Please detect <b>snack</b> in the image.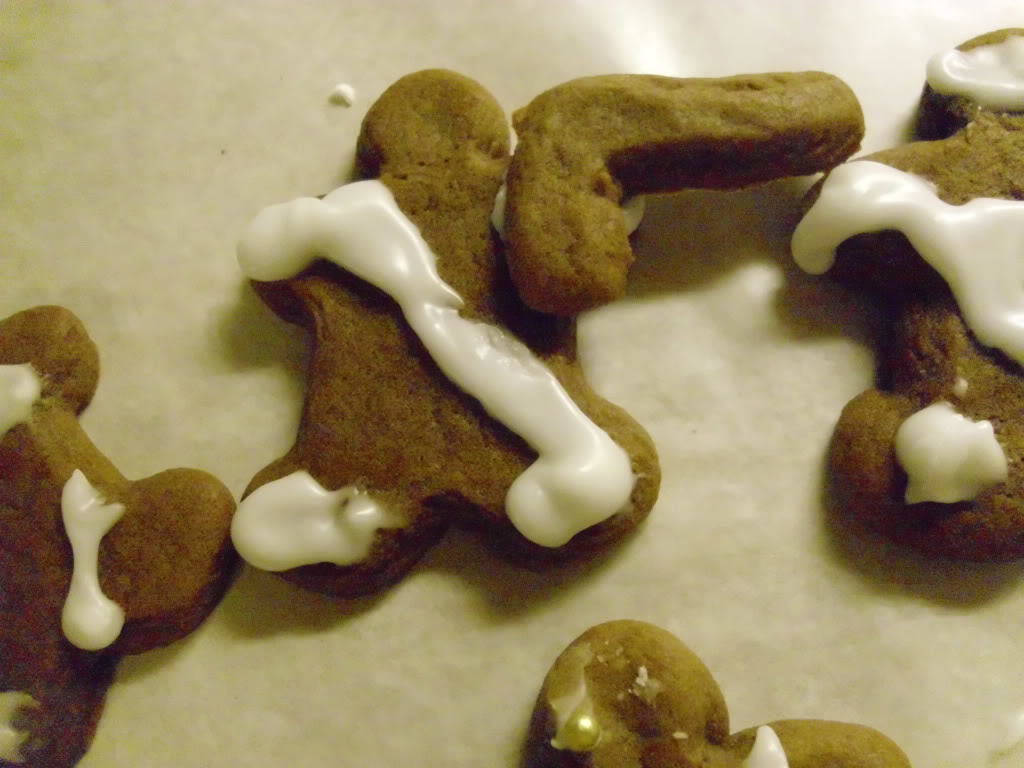
bbox(0, 303, 245, 767).
